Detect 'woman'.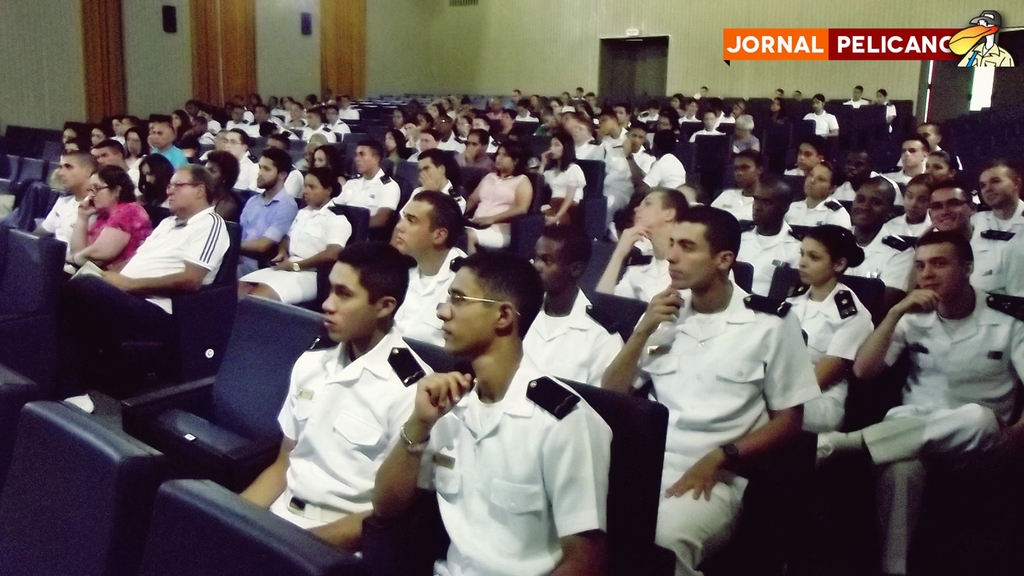
Detected at locate(126, 124, 151, 168).
